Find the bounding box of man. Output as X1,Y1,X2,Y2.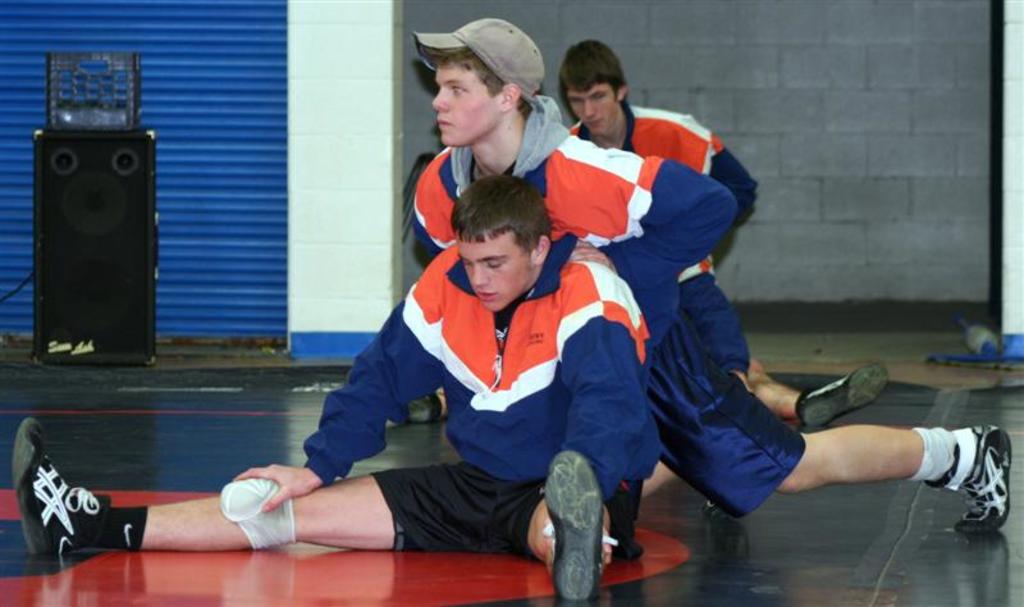
559,49,895,438.
